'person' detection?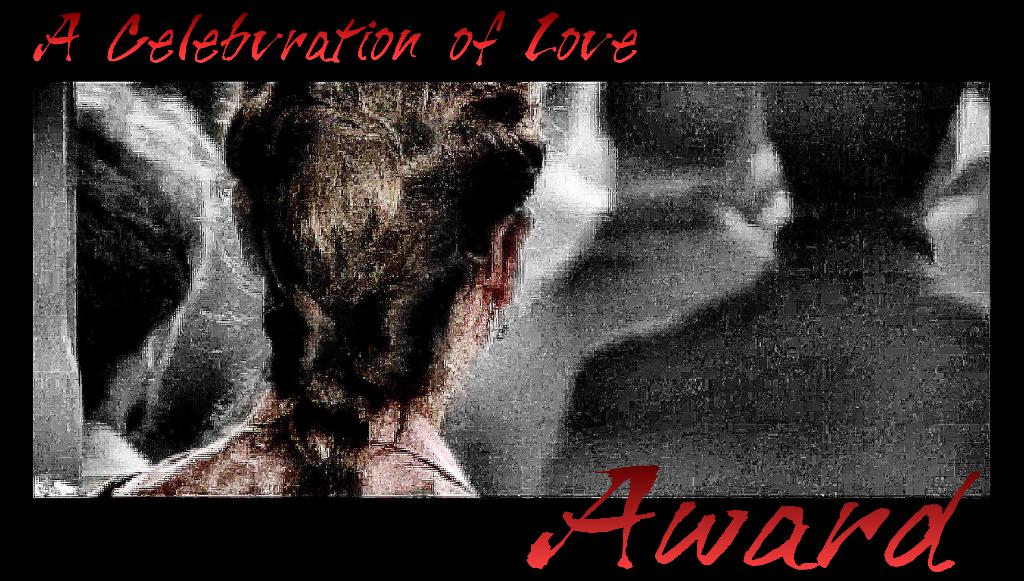
72,78,216,478
